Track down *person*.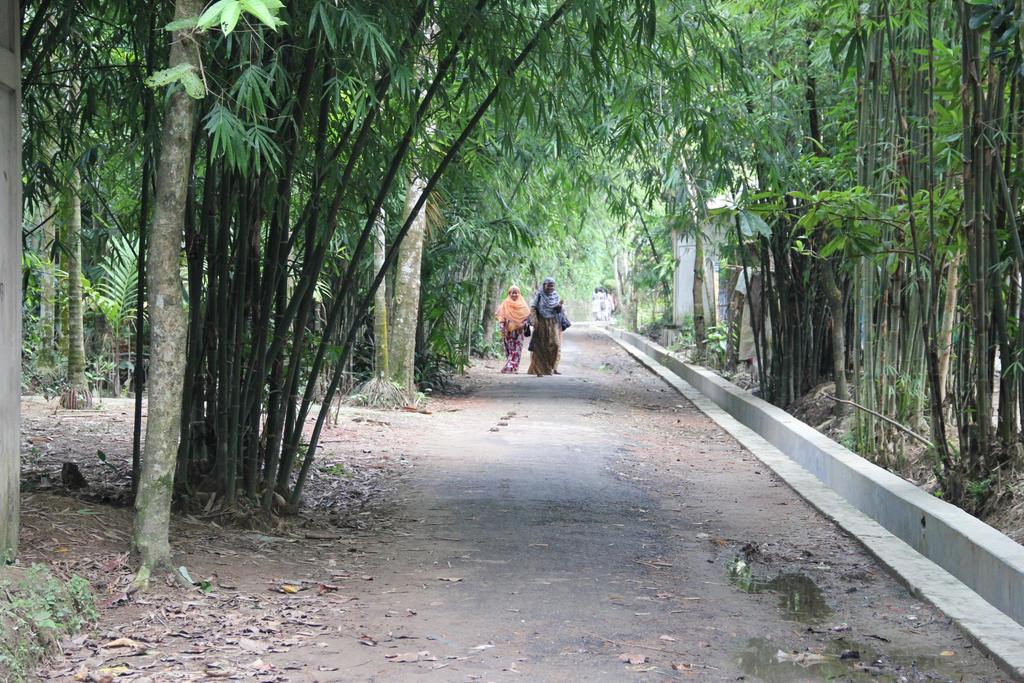
Tracked to bbox(495, 288, 529, 374).
